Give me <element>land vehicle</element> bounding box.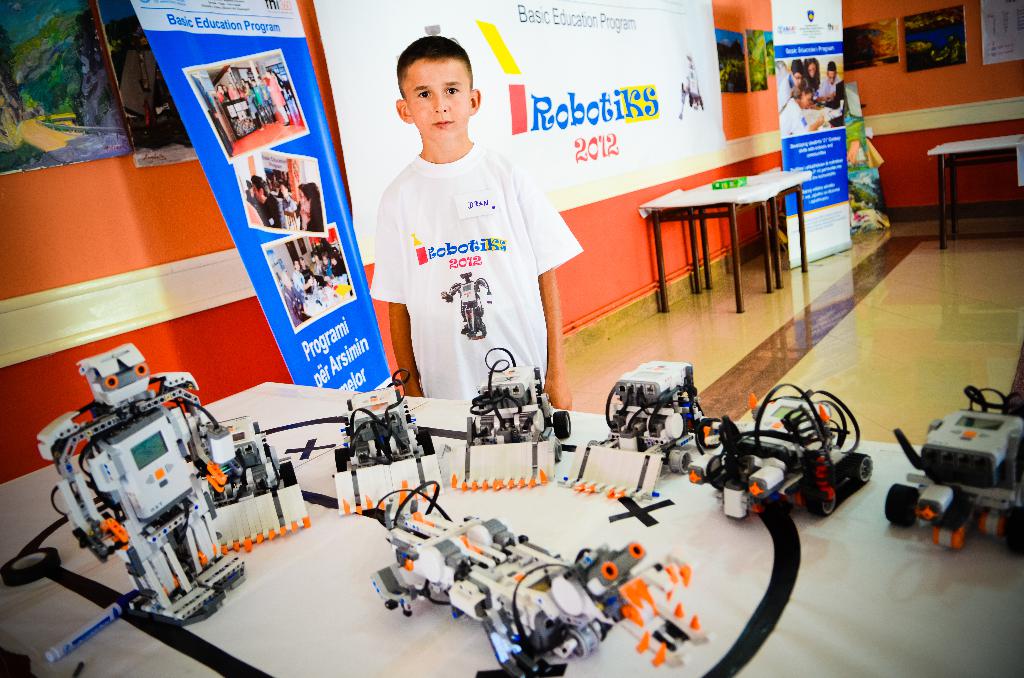
BBox(722, 393, 877, 524).
